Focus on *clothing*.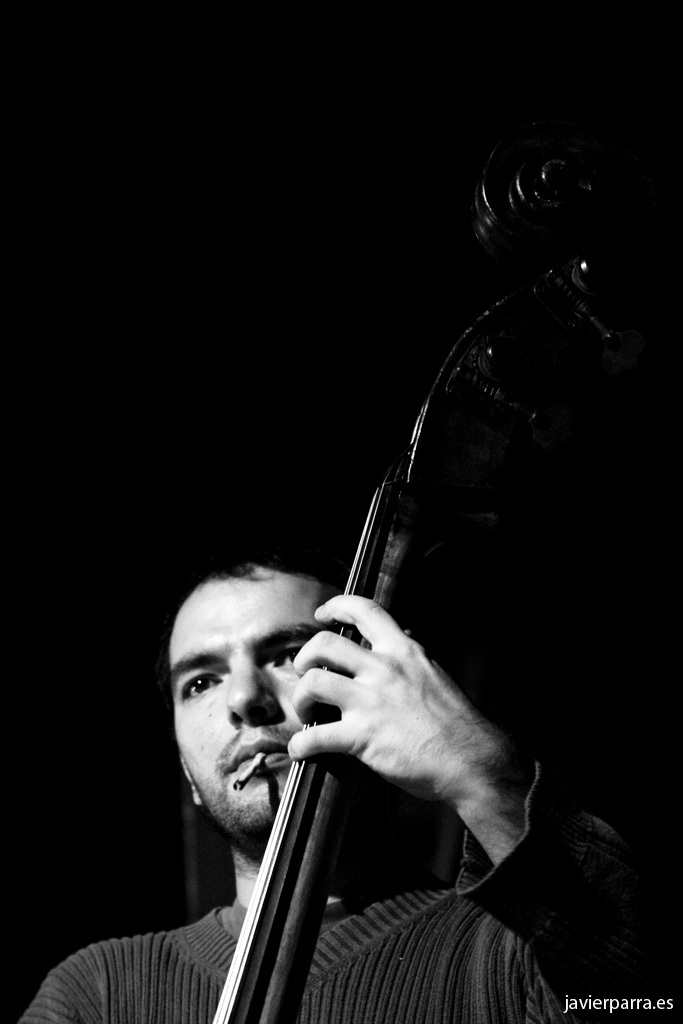
Focused at region(10, 754, 682, 1023).
